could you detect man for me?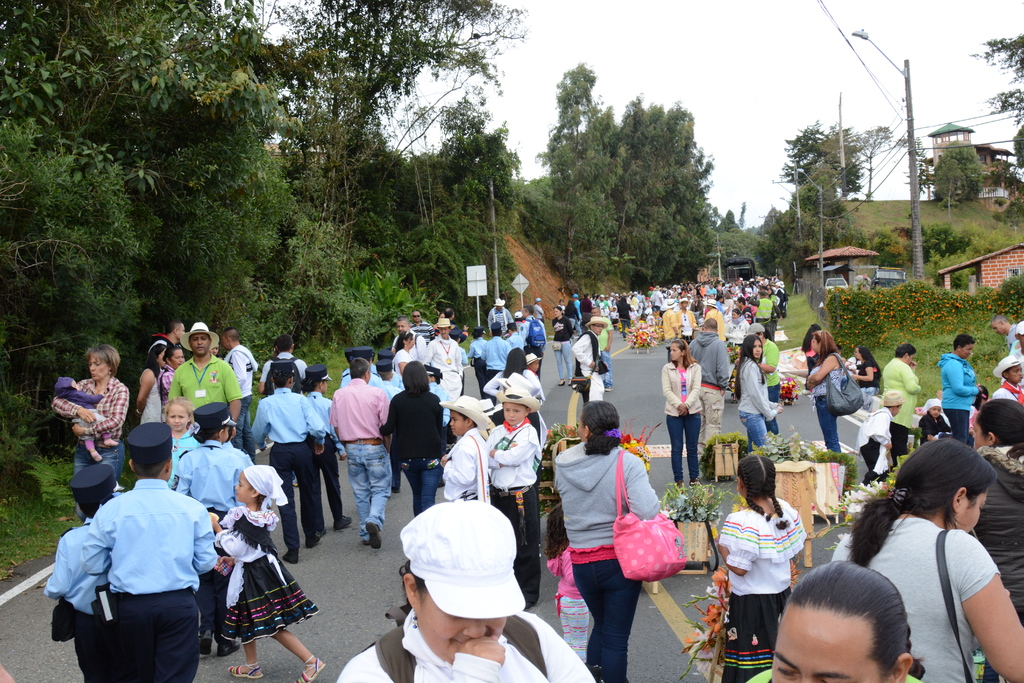
Detection result: detection(166, 321, 242, 422).
